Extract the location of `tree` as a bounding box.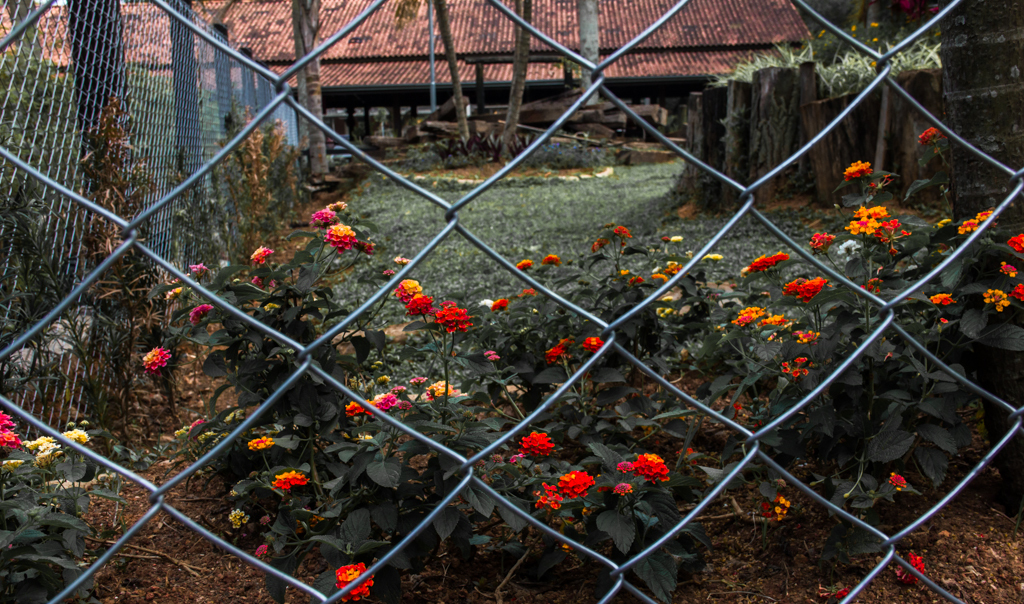
<bbox>284, 0, 339, 187</bbox>.
